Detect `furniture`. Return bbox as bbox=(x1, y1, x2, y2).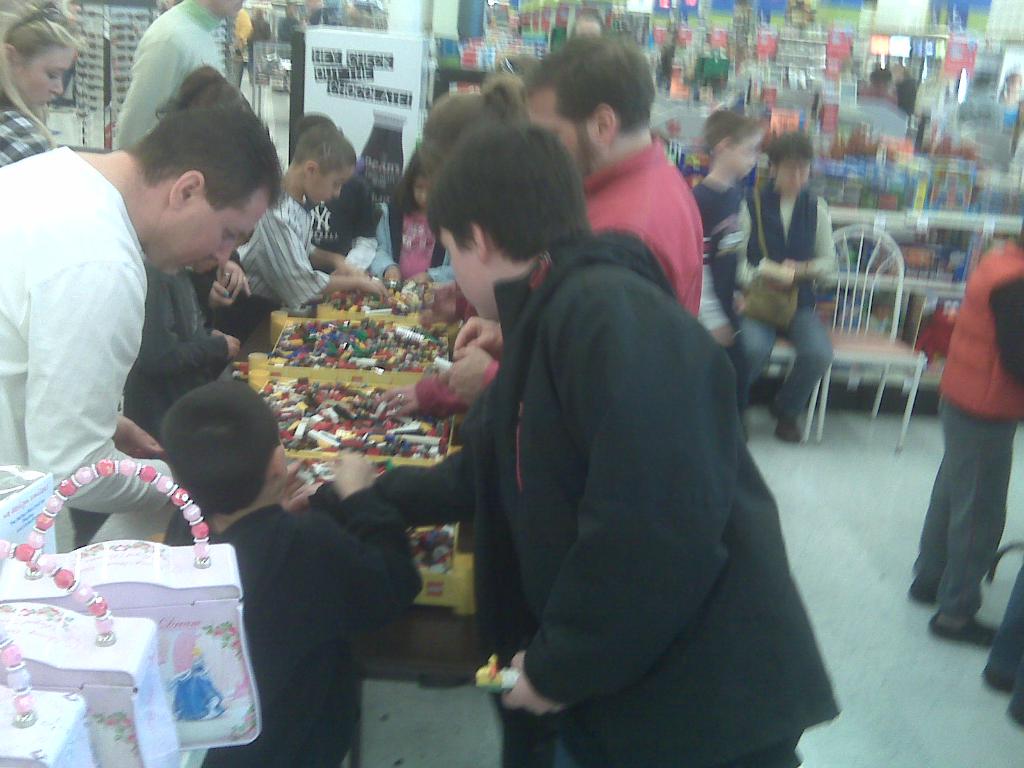
bbox=(88, 312, 486, 685).
